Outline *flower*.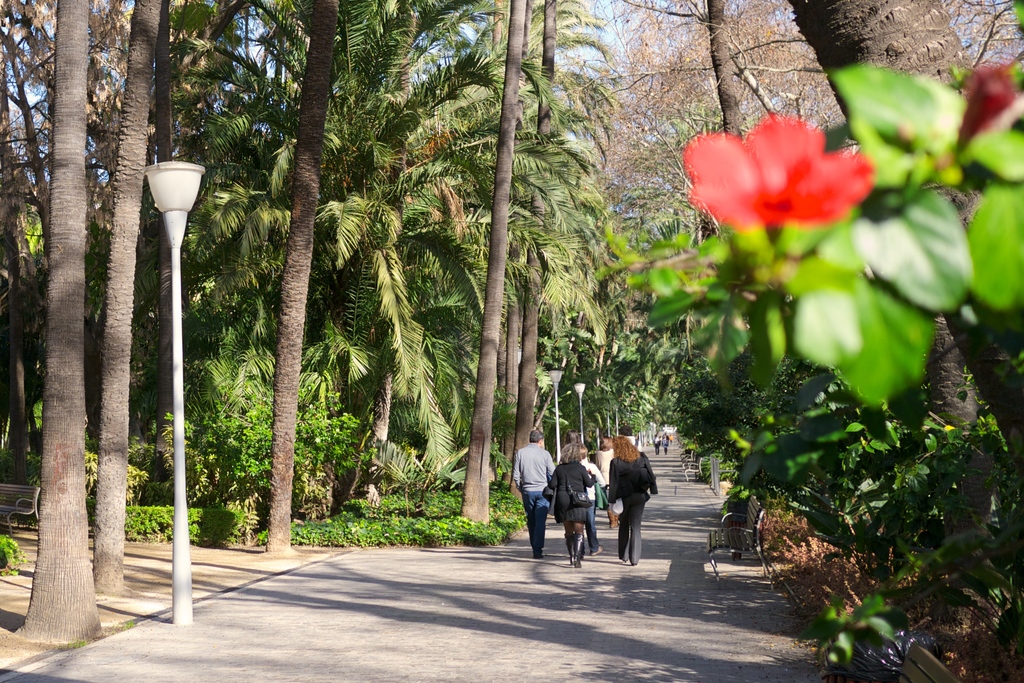
Outline: <box>692,111,884,258</box>.
